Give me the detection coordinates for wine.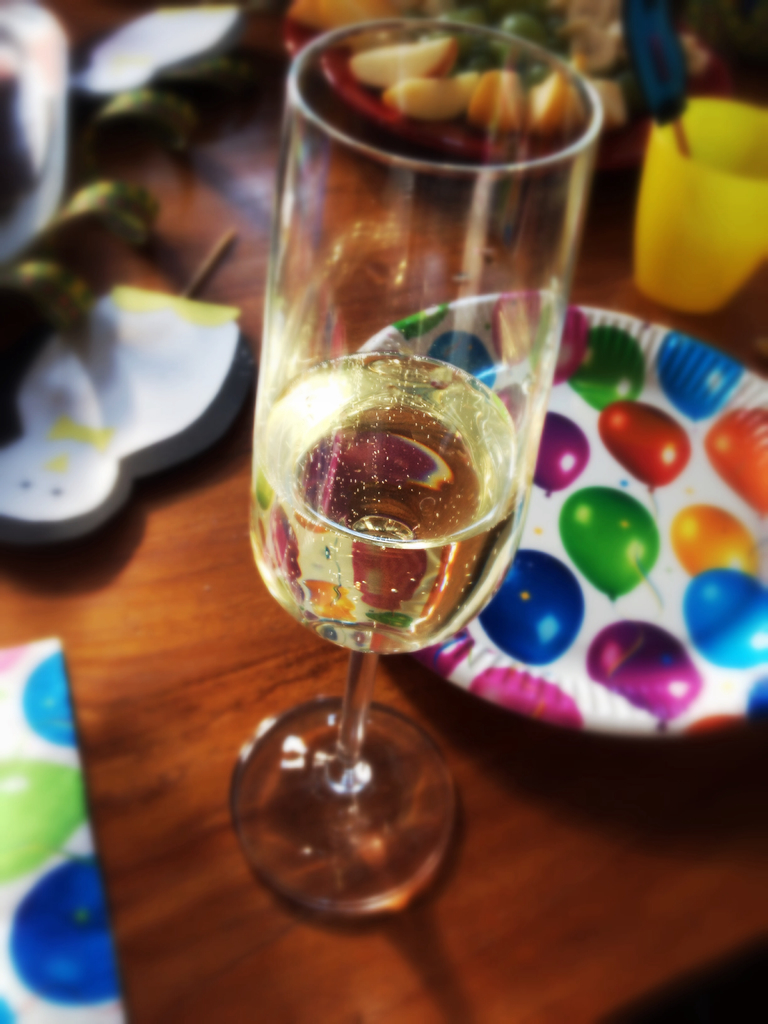
Rect(252, 64, 603, 913).
